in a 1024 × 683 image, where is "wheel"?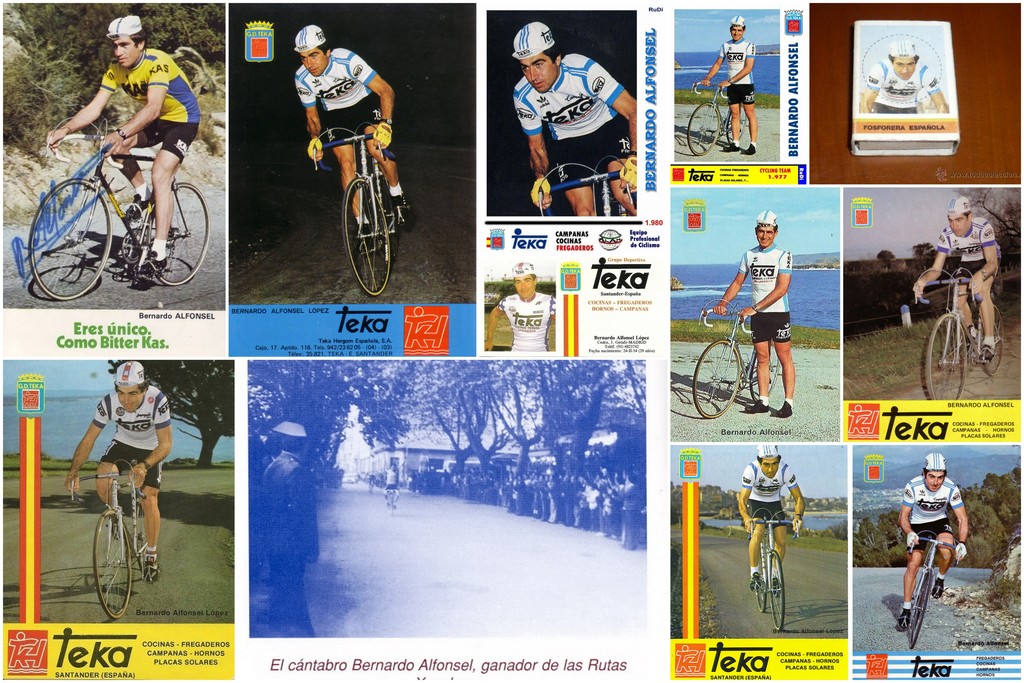
pyautogui.locateOnScreen(138, 506, 145, 572).
